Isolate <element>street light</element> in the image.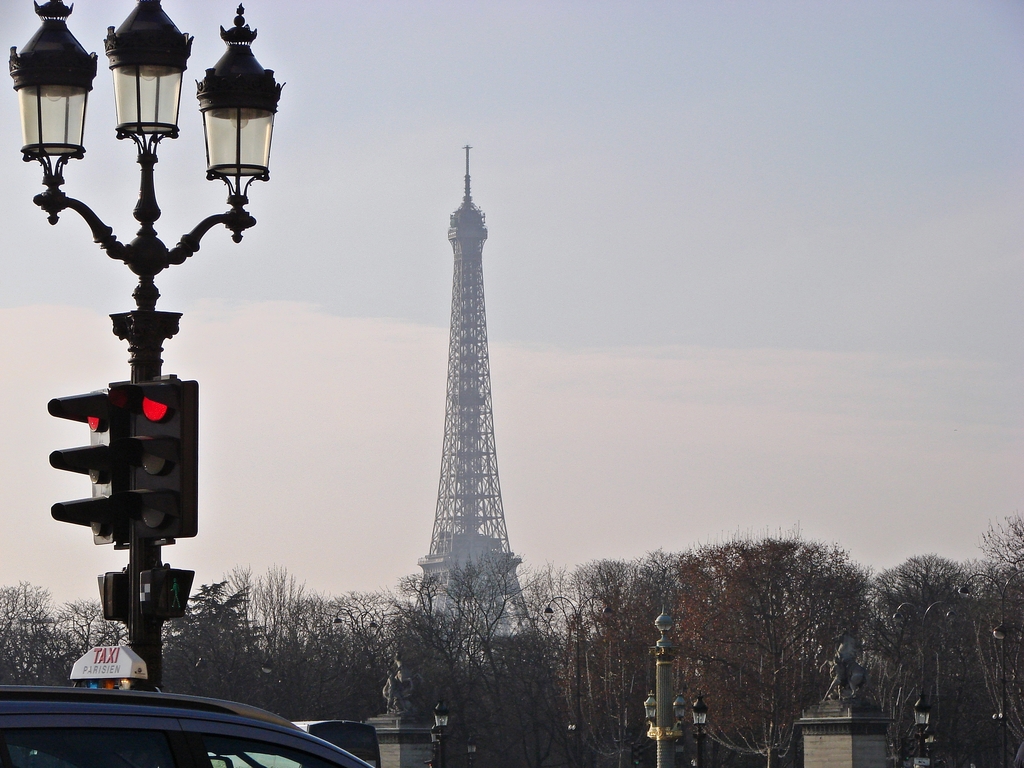
Isolated region: (466,737,480,764).
